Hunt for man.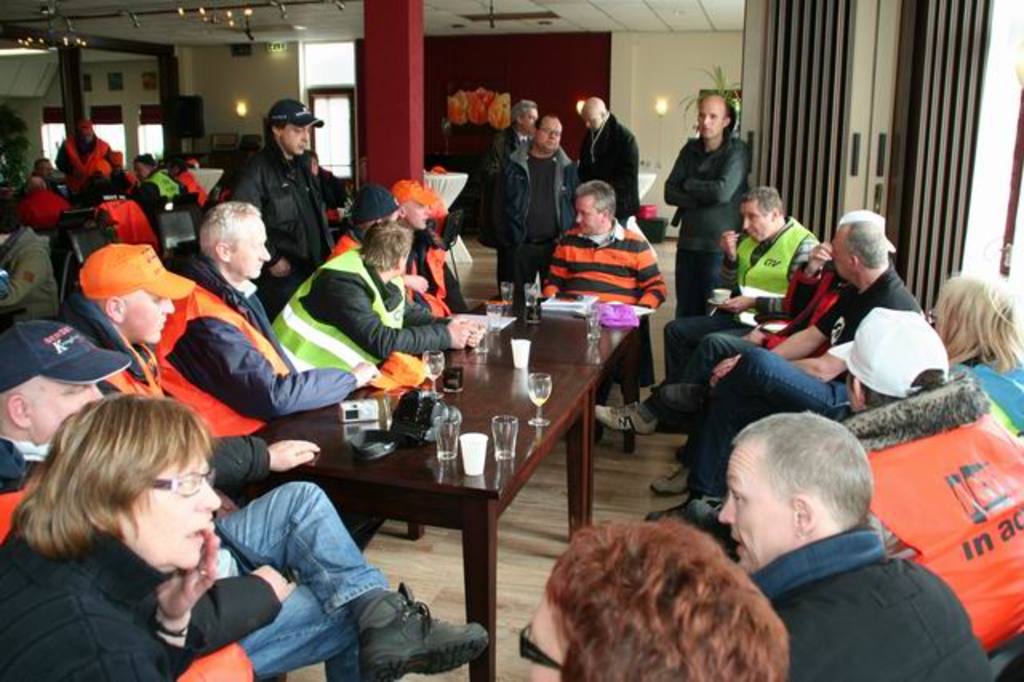
Hunted down at box(312, 187, 413, 288).
